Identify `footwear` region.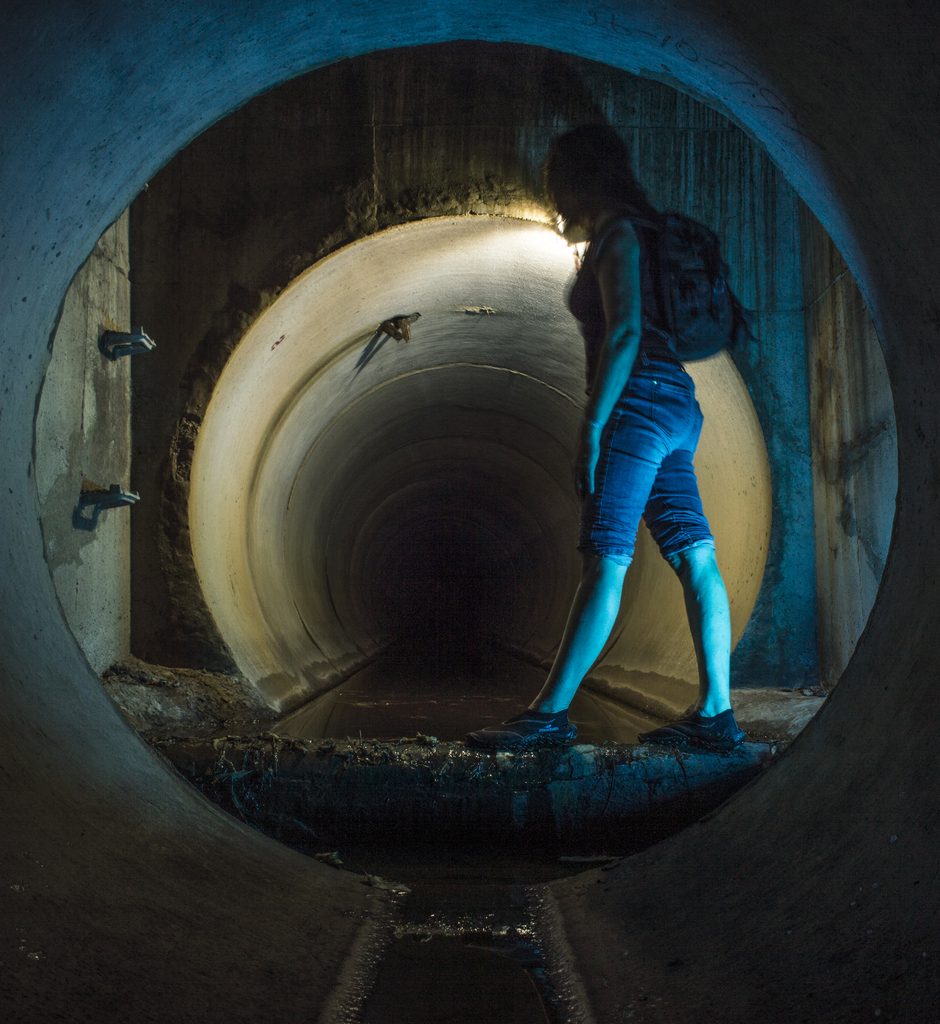
Region: crop(461, 704, 582, 756).
